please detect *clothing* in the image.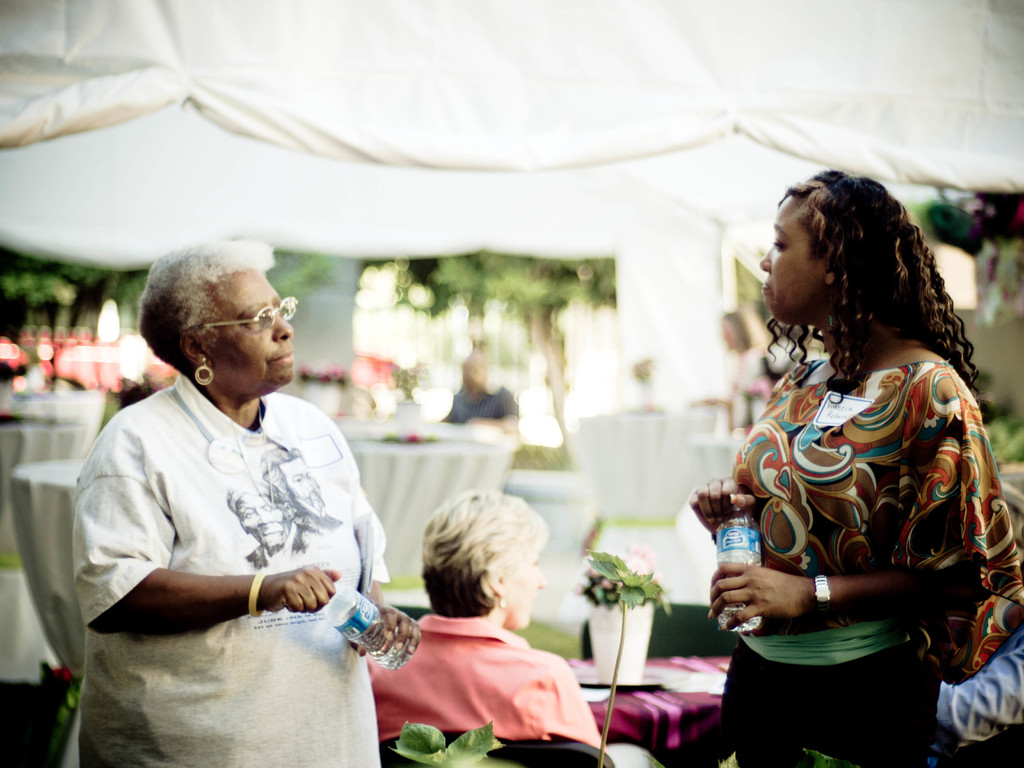
[left=447, top=381, right=517, bottom=423].
